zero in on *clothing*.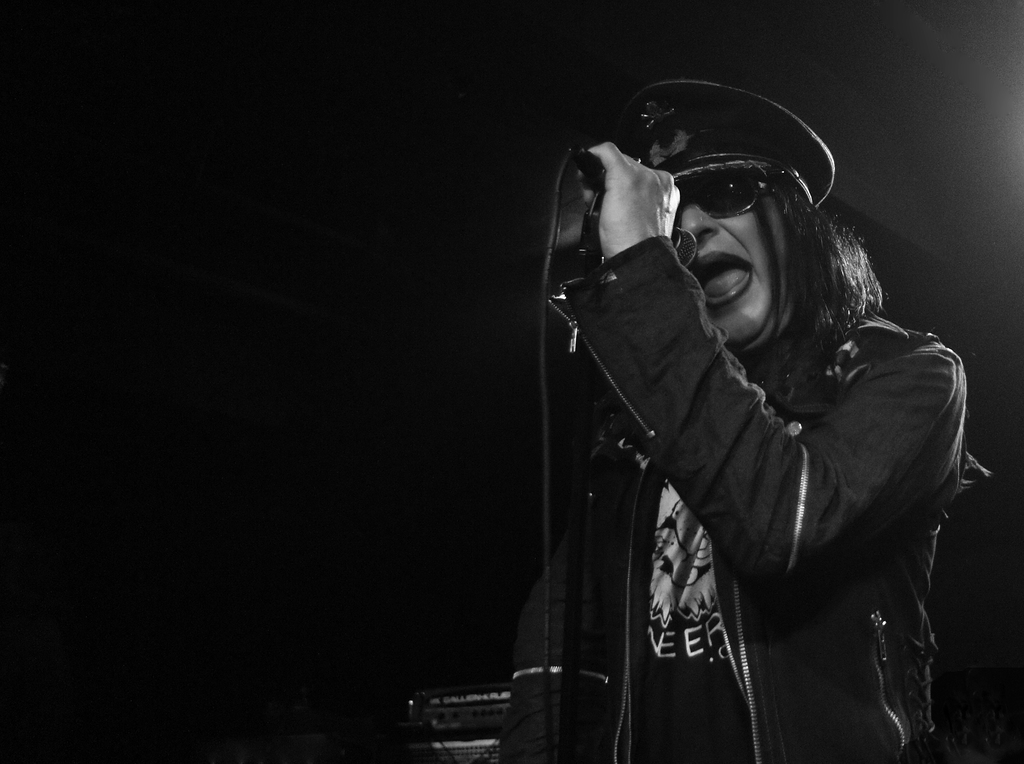
Zeroed in: {"x1": 503, "y1": 232, "x2": 975, "y2": 763}.
